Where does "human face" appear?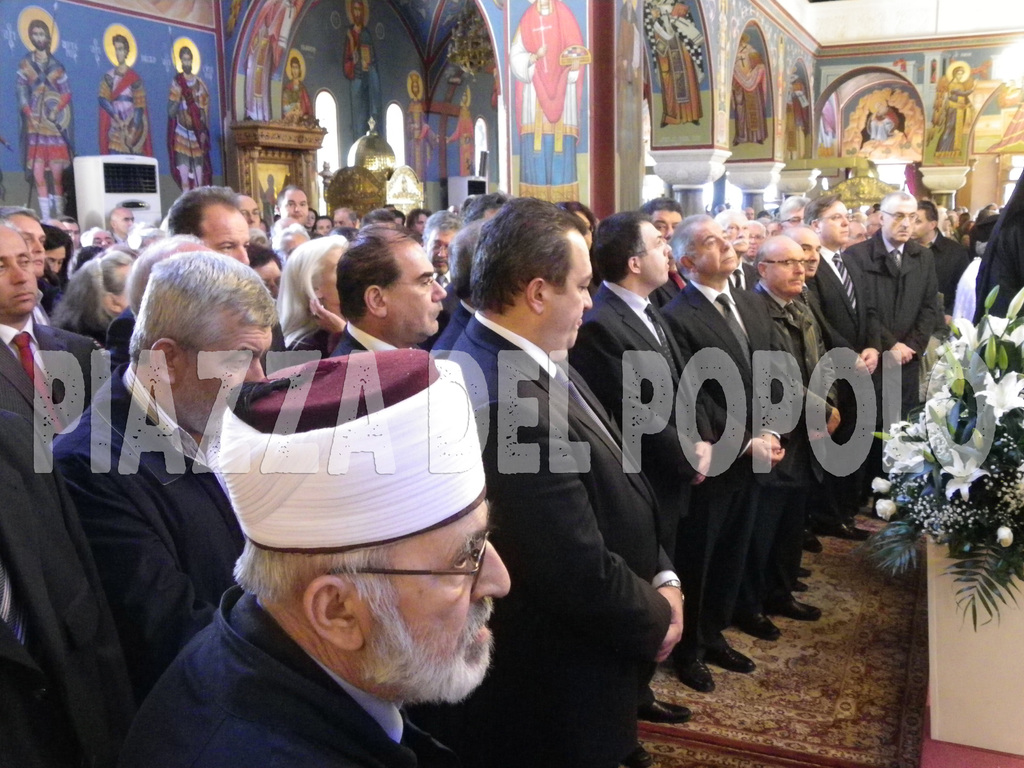
Appears at rect(344, 506, 513, 700).
